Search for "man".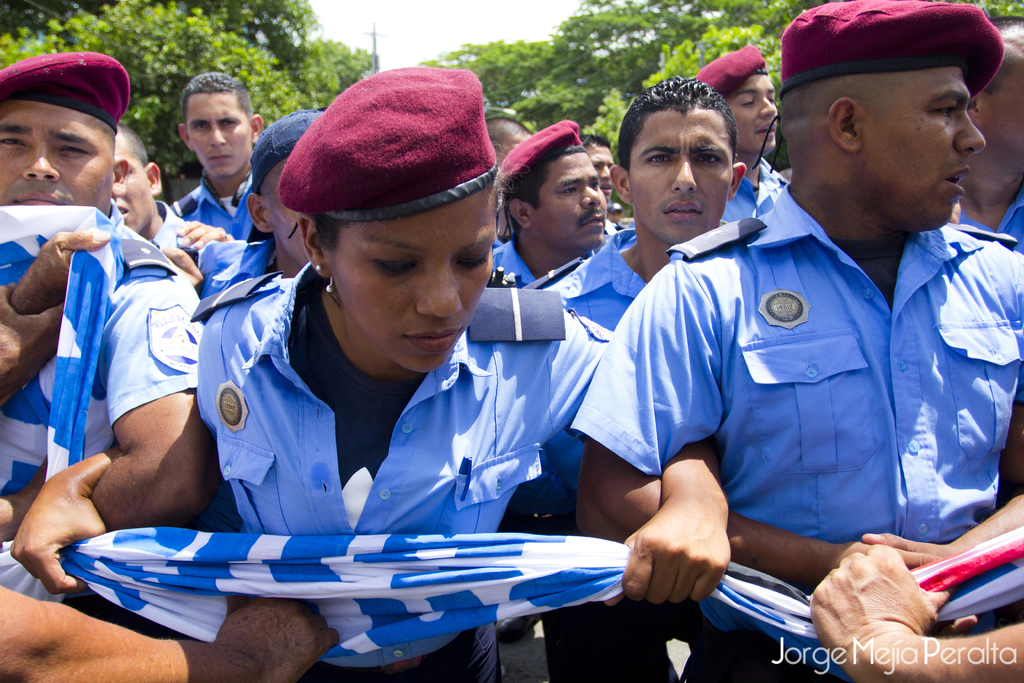
Found at <region>698, 49, 794, 230</region>.
